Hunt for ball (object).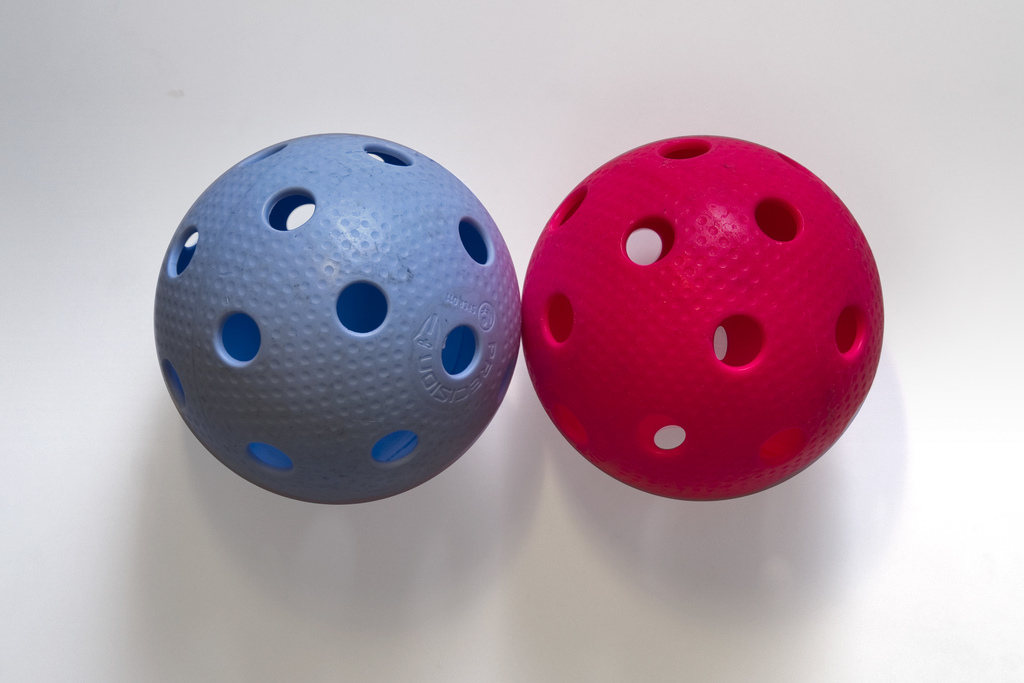
Hunted down at (518,135,886,502).
